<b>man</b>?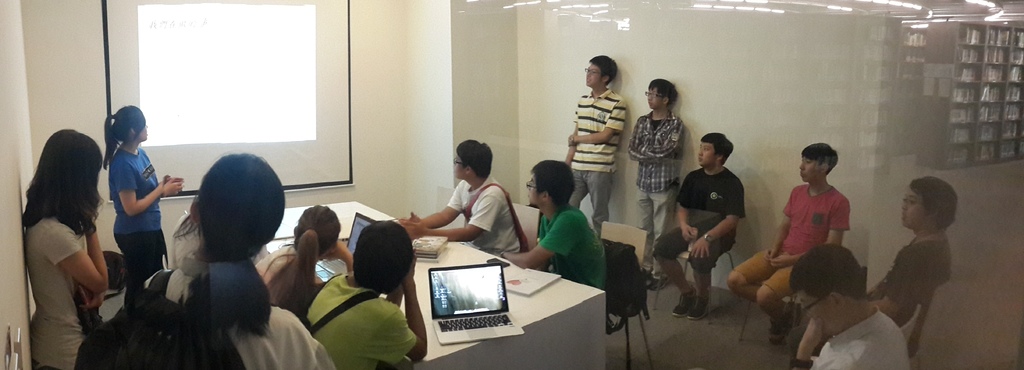
bbox=(724, 141, 849, 342)
